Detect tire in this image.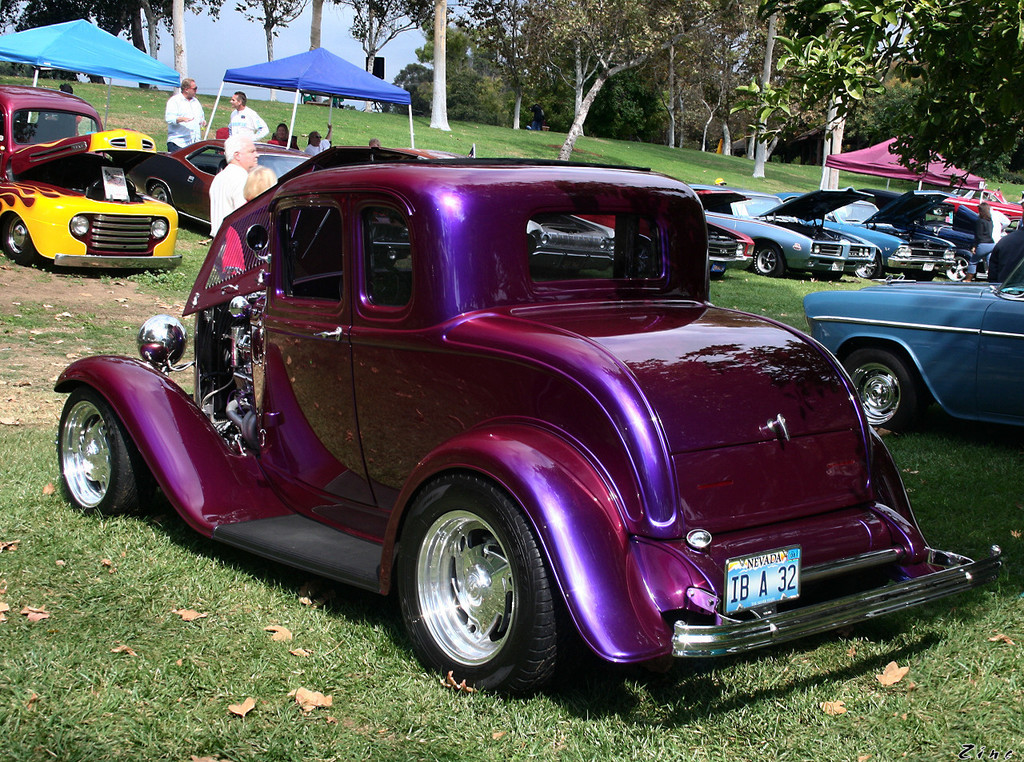
Detection: (845,346,918,431).
